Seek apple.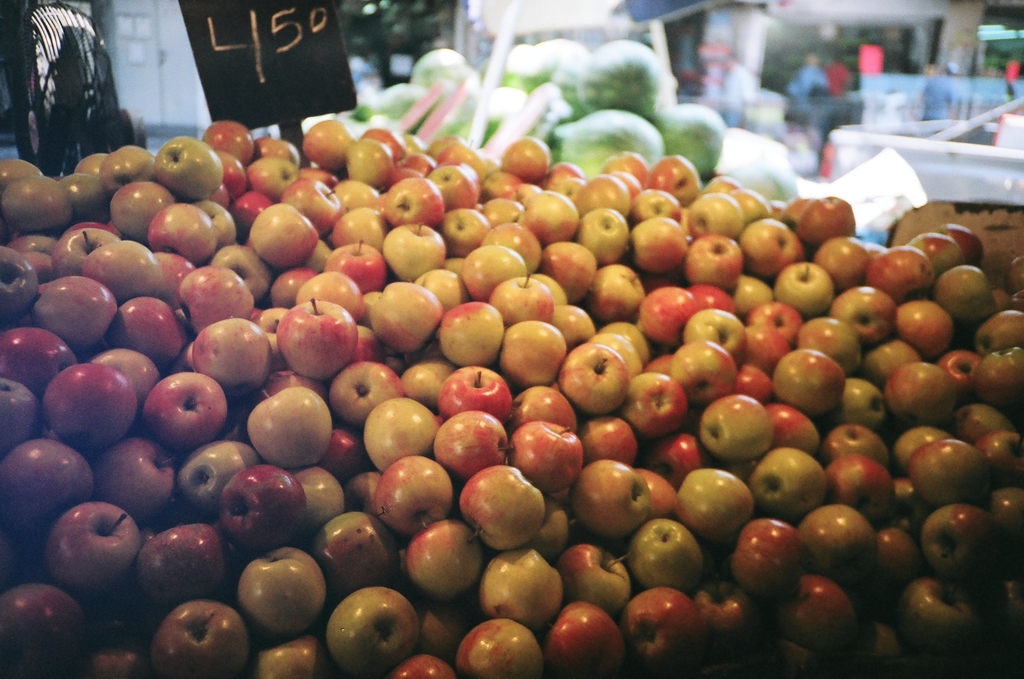
rect(141, 376, 222, 454).
